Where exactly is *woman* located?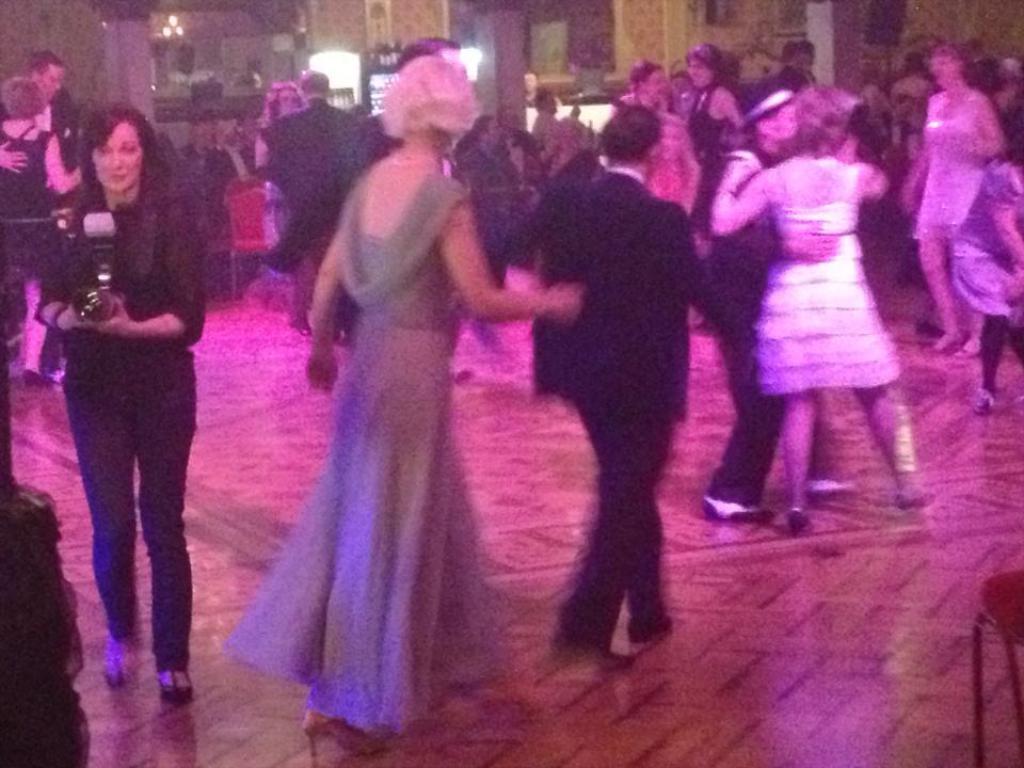
Its bounding box is bbox=(0, 78, 86, 384).
